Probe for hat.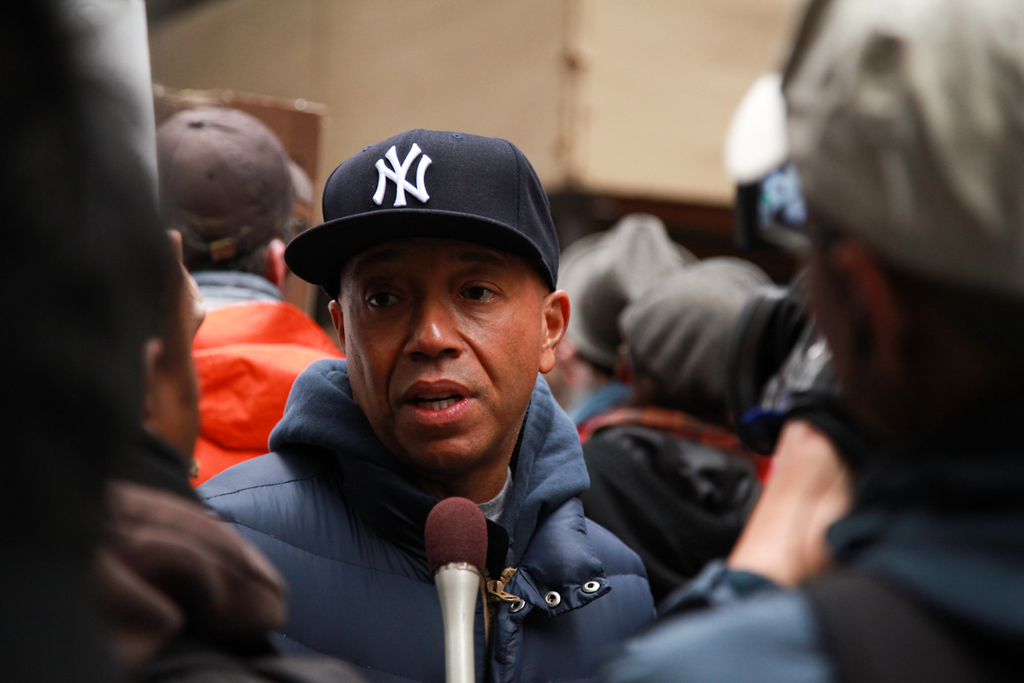
Probe result: 156:106:315:257.
